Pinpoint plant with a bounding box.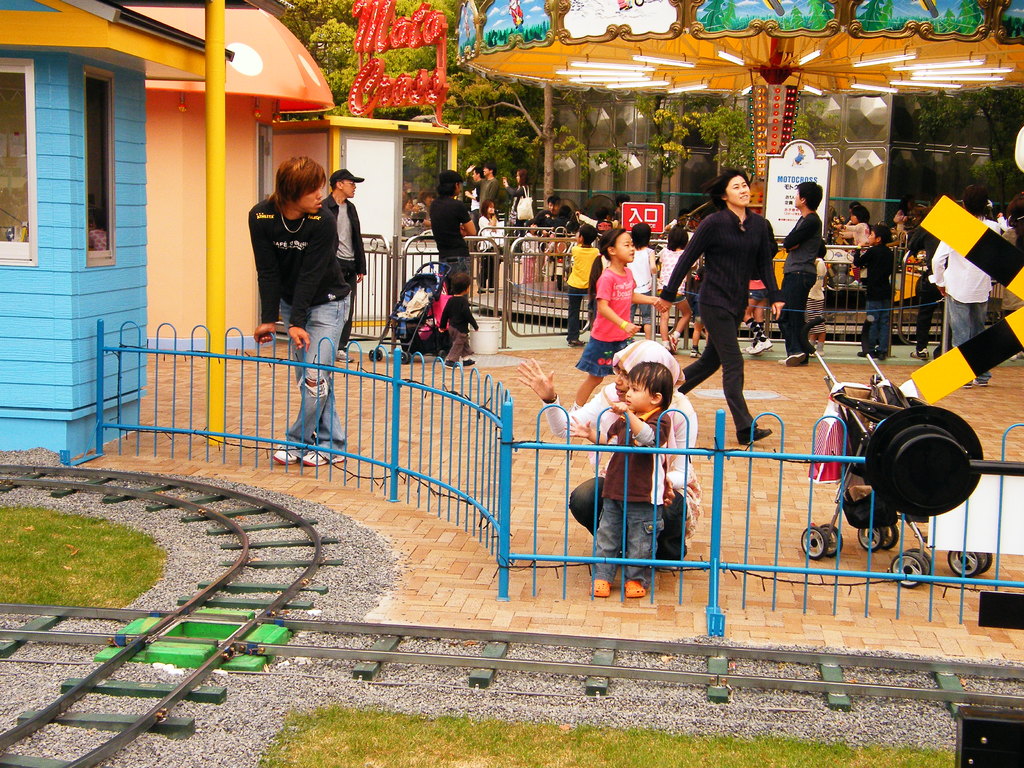
<region>0, 499, 173, 611</region>.
